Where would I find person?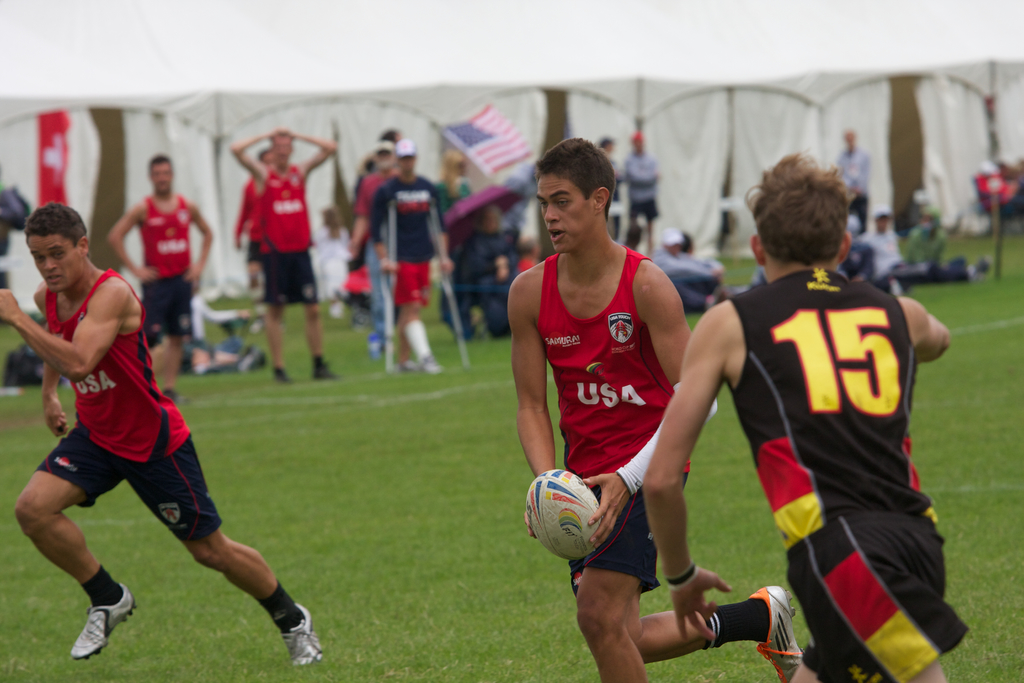
At left=352, top=142, right=447, bottom=373.
